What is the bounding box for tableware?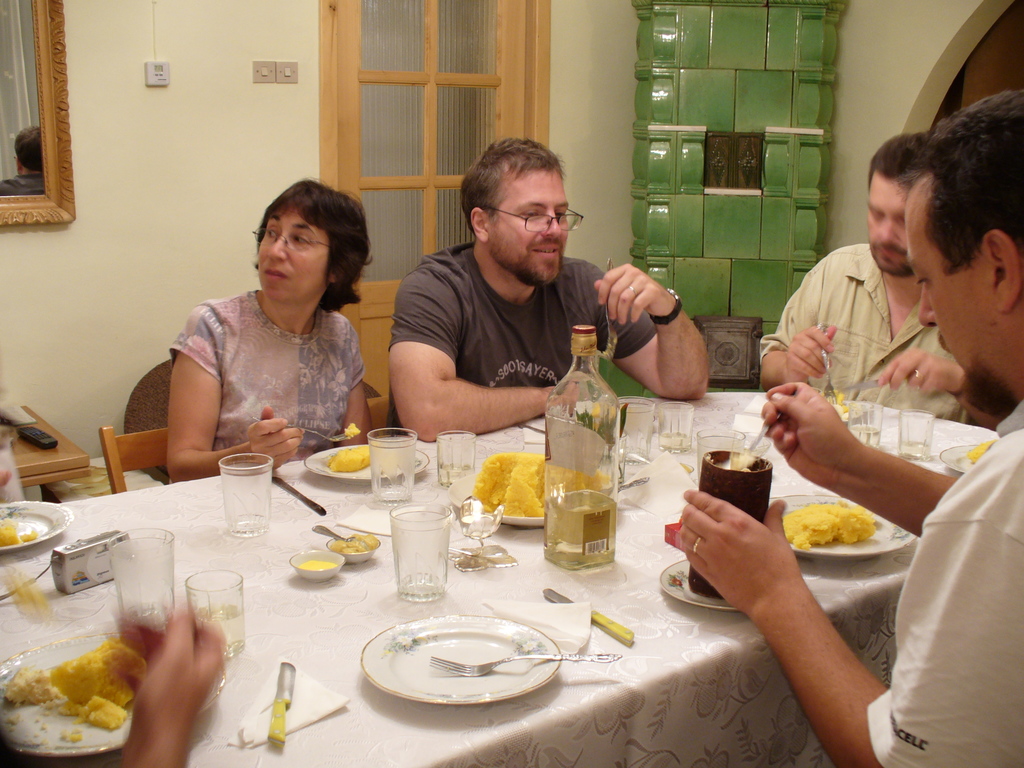
(left=311, top=524, right=357, bottom=543).
